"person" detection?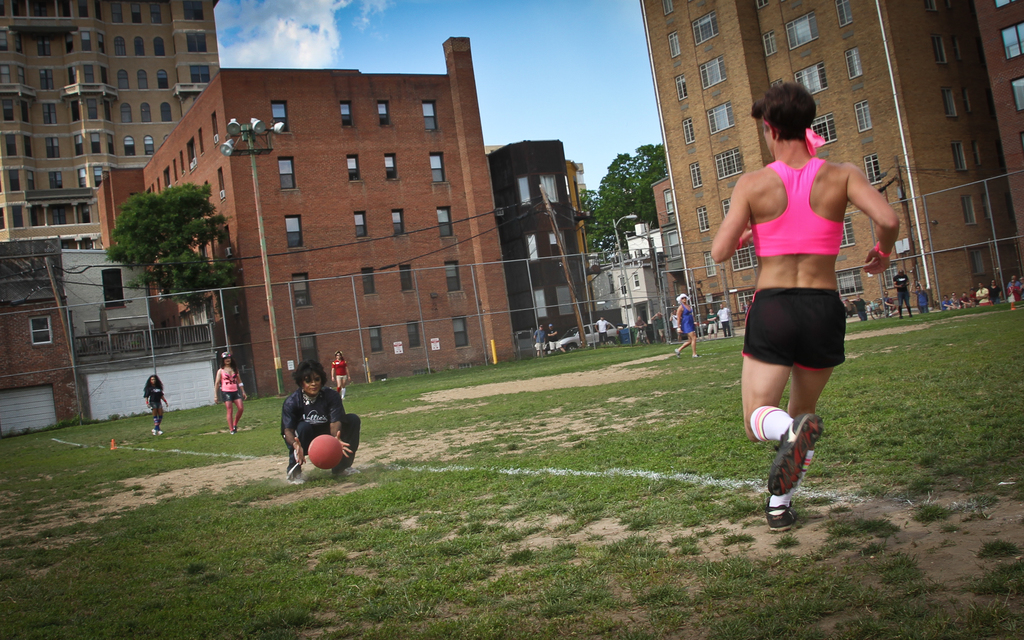
bbox(669, 291, 700, 354)
